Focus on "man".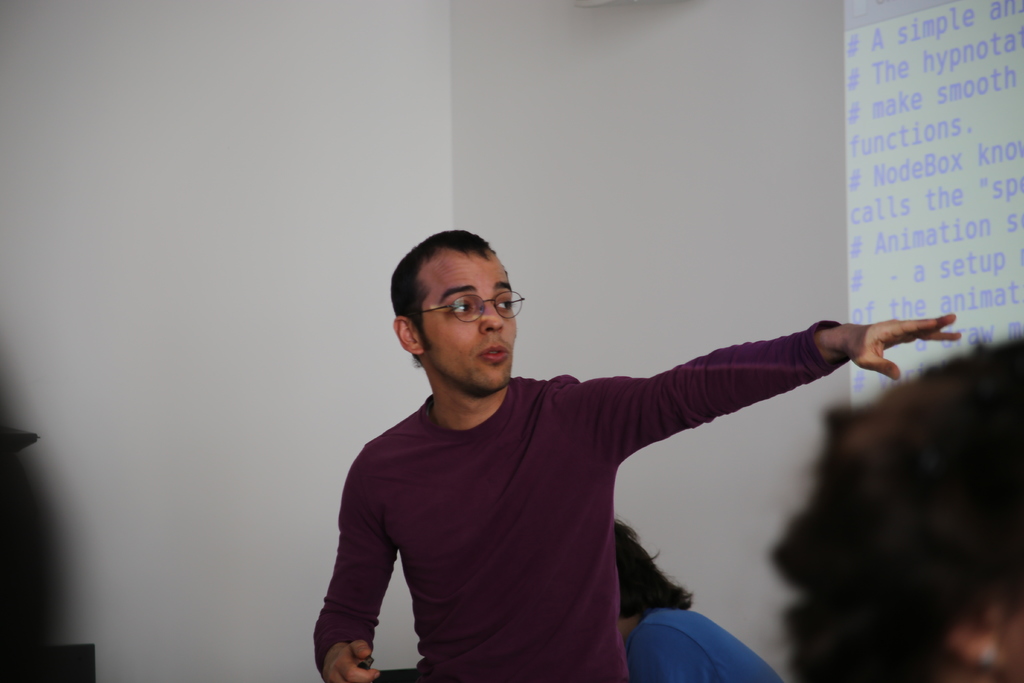
Focused at x1=289, y1=208, x2=943, y2=670.
